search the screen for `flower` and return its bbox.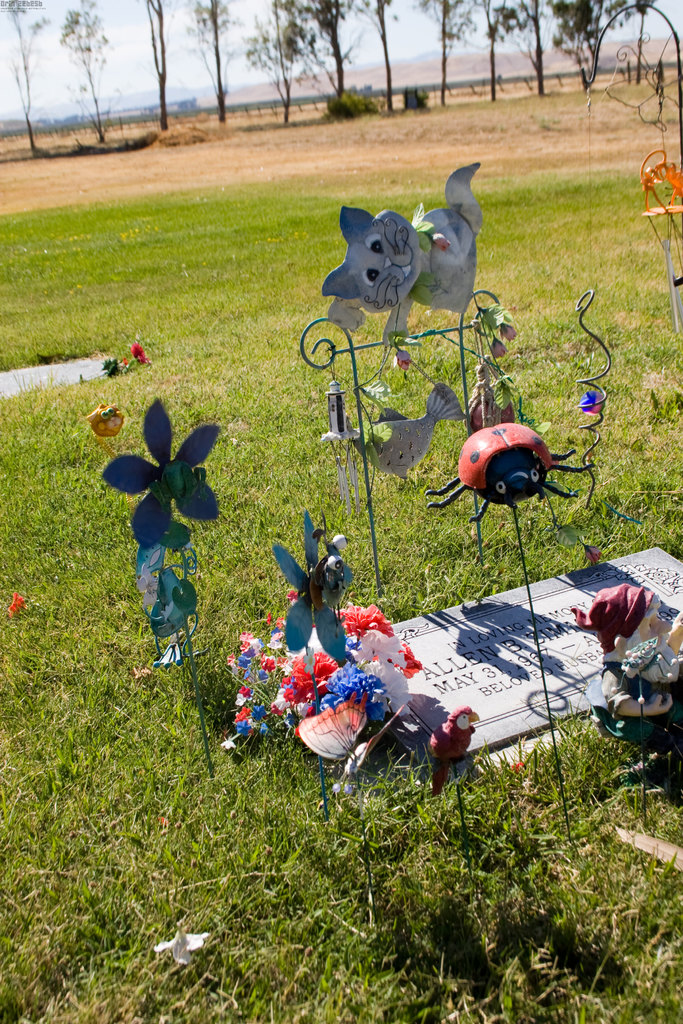
Found: [left=129, top=342, right=145, bottom=365].
